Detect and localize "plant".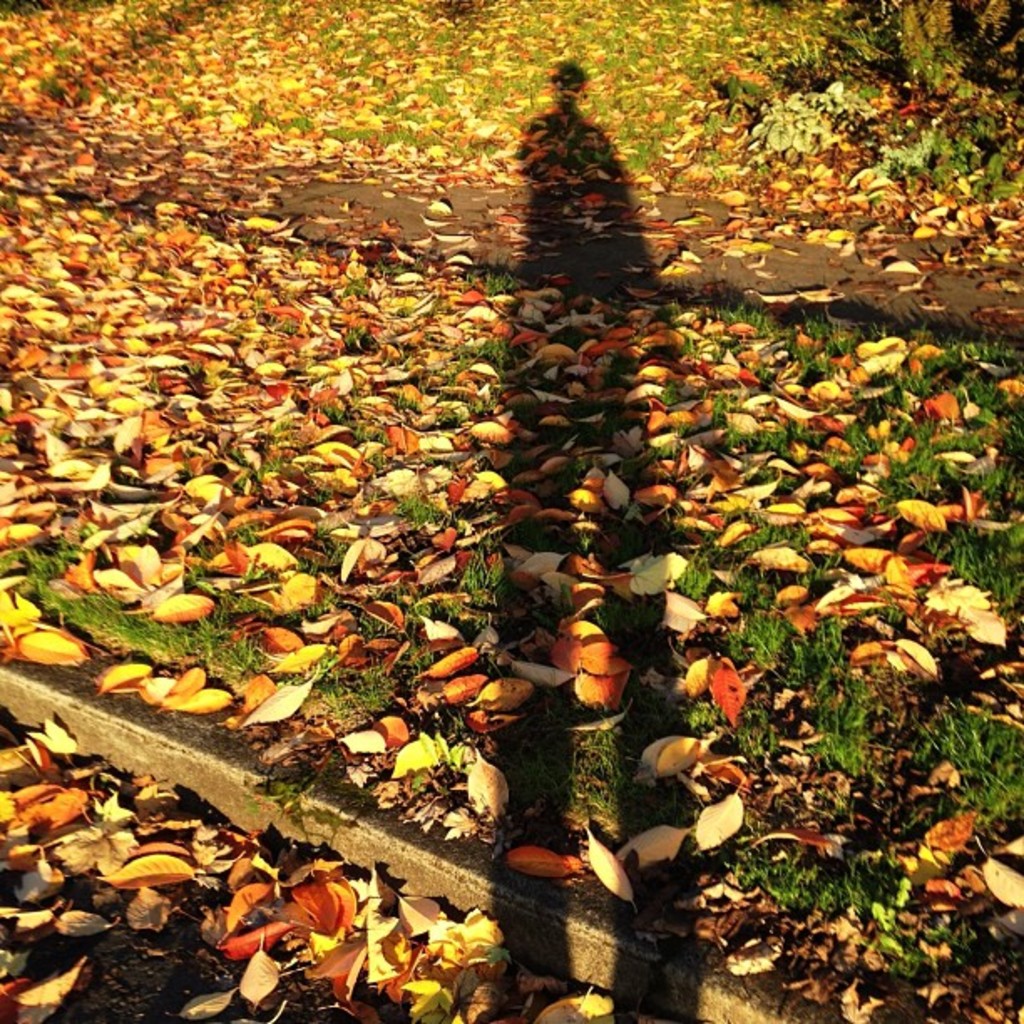
Localized at left=803, top=542, right=847, bottom=579.
